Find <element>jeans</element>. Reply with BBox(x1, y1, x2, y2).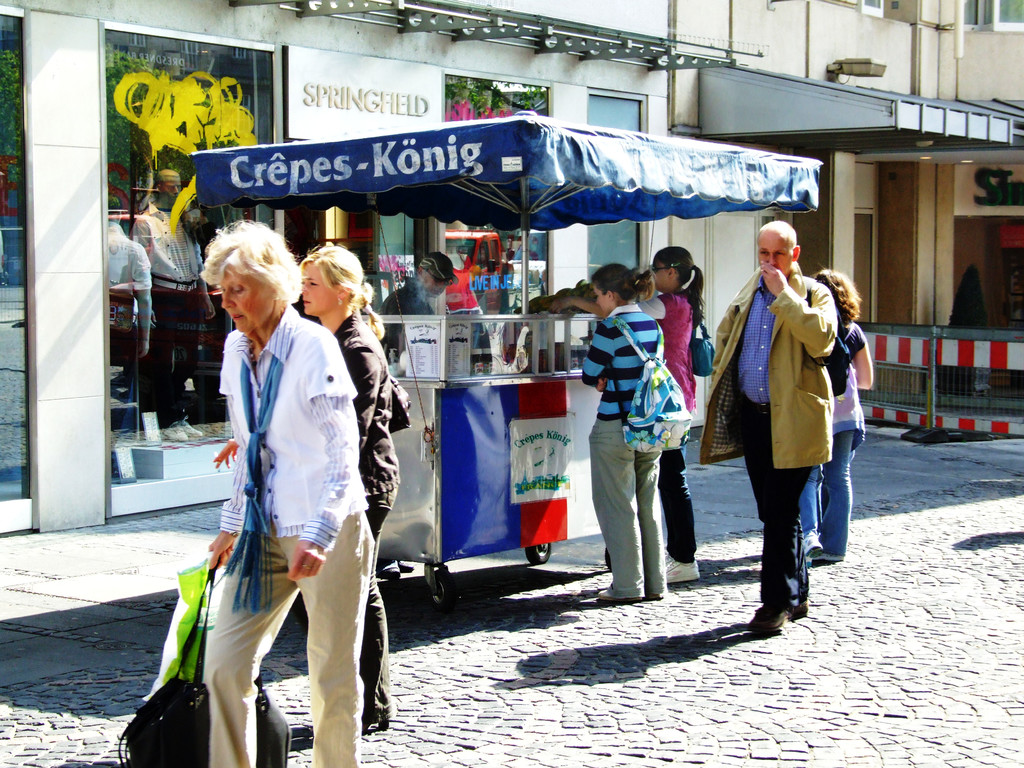
BBox(656, 446, 698, 563).
